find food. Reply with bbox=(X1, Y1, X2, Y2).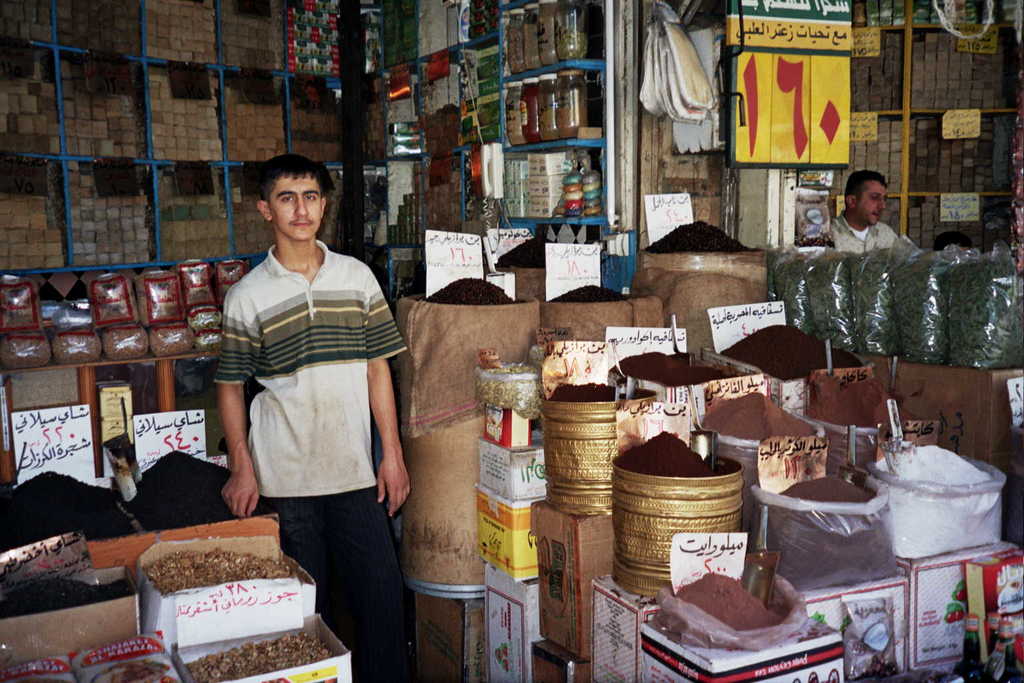
bbox=(425, 276, 515, 307).
